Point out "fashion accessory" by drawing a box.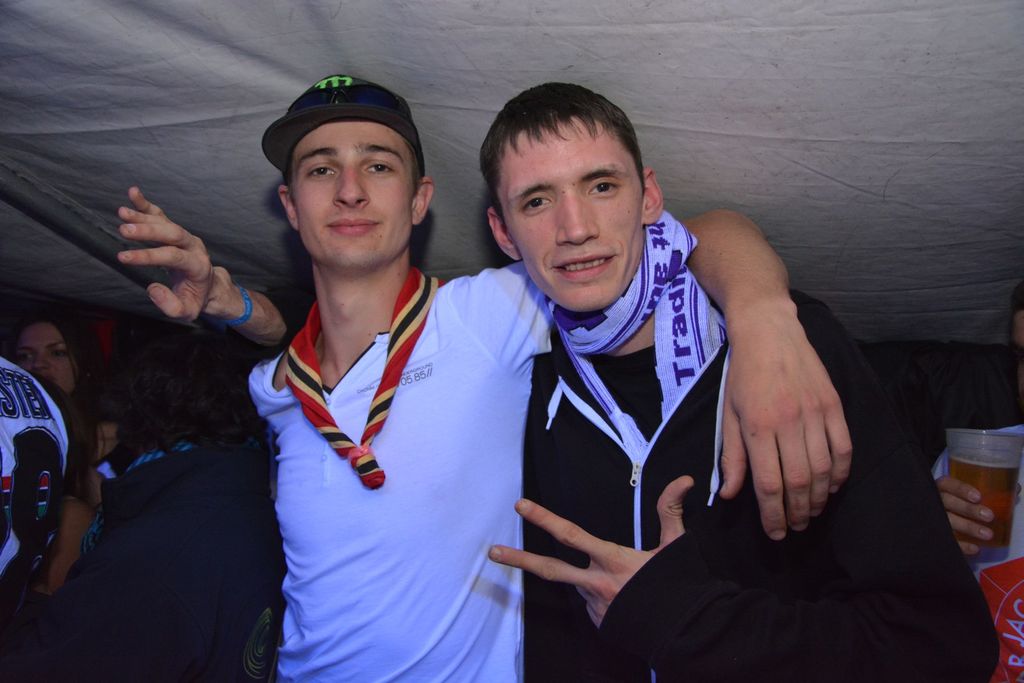
{"left": 218, "top": 283, "right": 253, "bottom": 324}.
